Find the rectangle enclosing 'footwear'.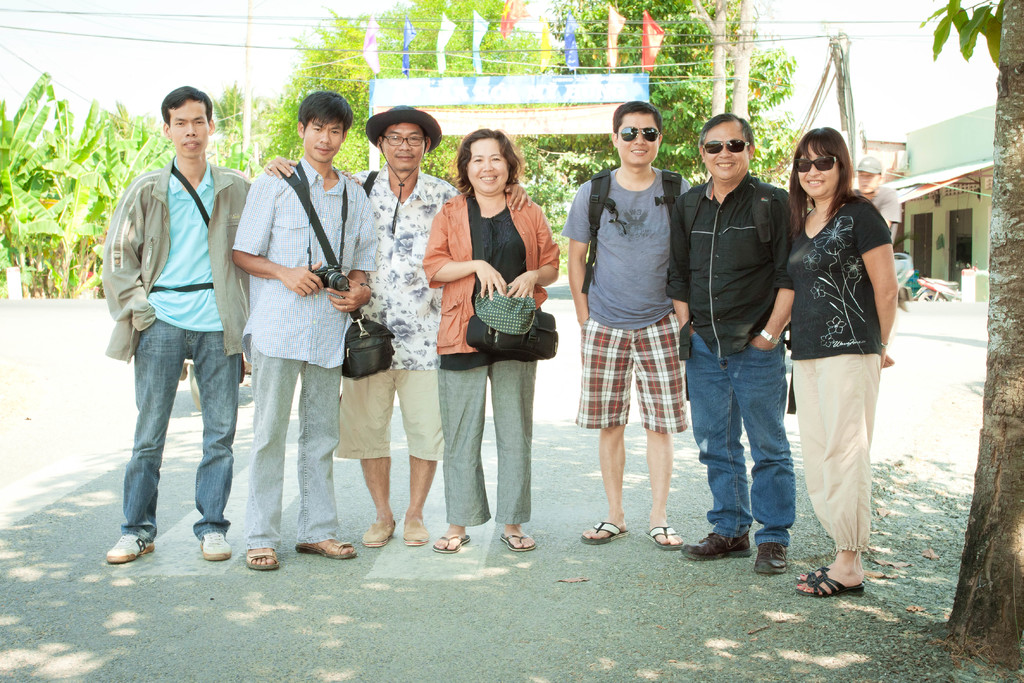
l=247, t=540, r=281, b=573.
